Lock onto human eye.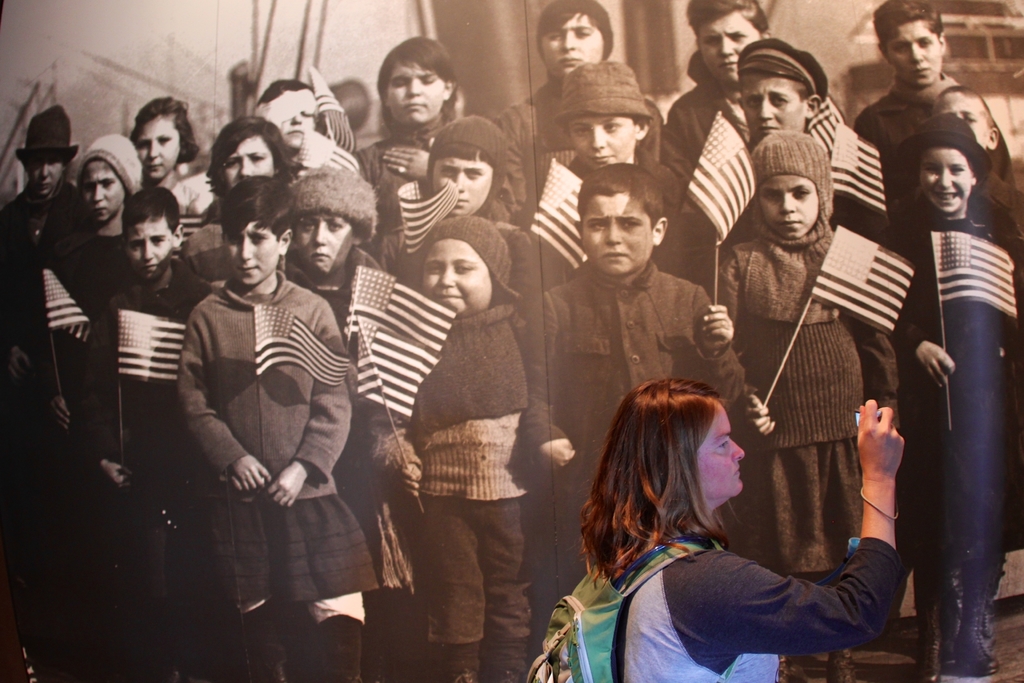
Locked: locate(228, 234, 239, 245).
